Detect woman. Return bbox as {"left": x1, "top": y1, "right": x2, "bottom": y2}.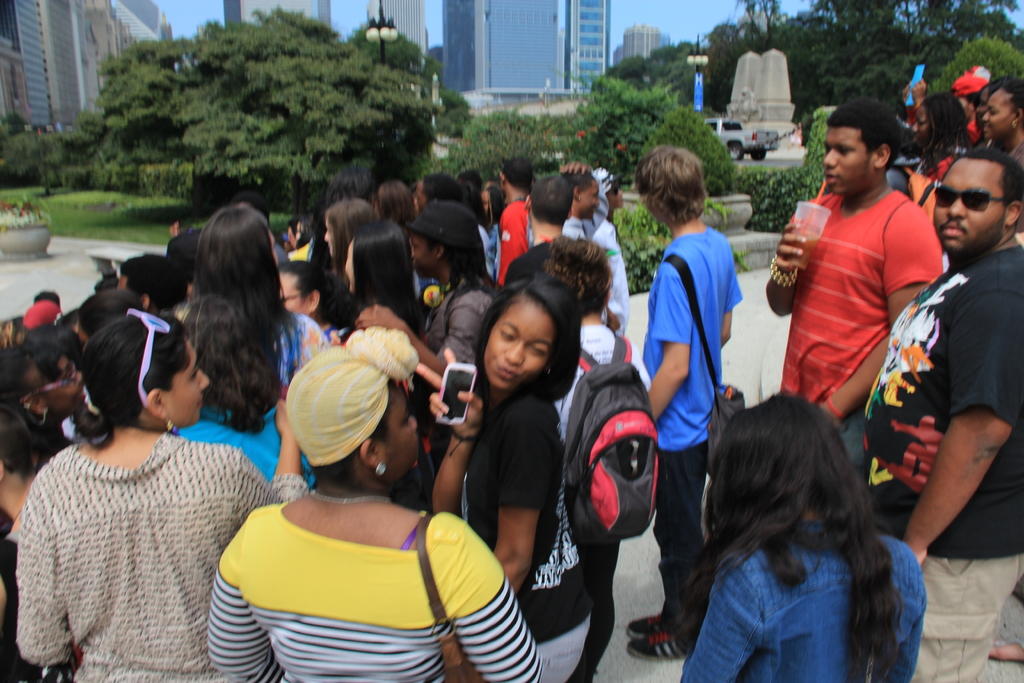
{"left": 440, "top": 281, "right": 600, "bottom": 682}.
